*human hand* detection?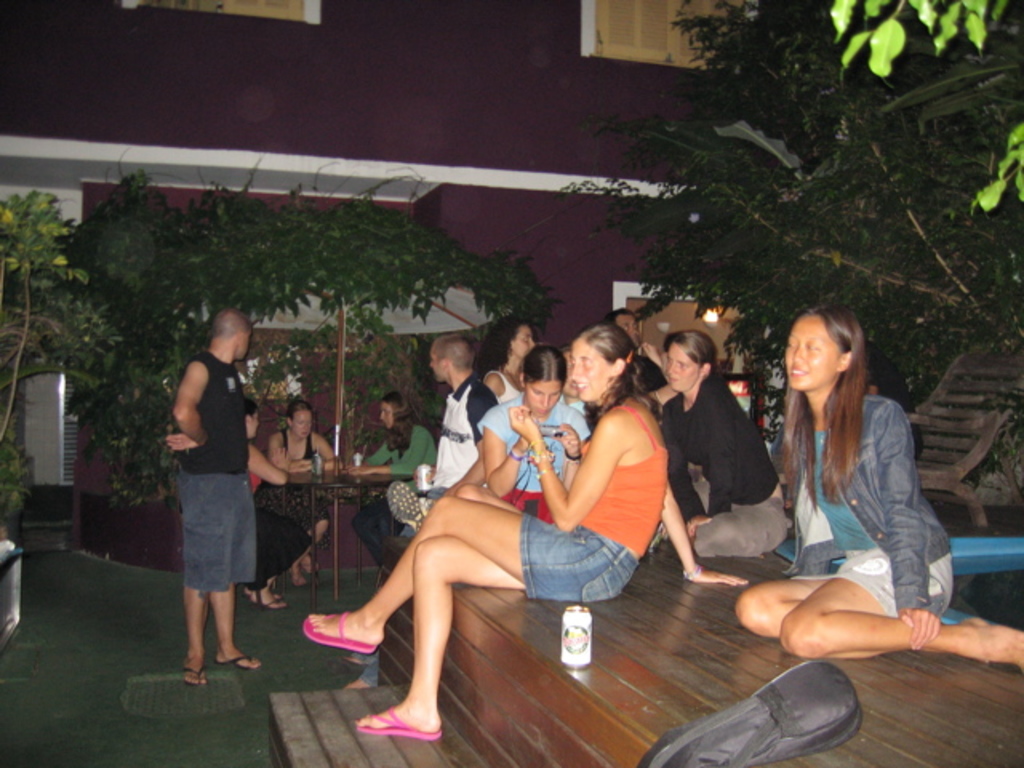
(680,566,752,589)
